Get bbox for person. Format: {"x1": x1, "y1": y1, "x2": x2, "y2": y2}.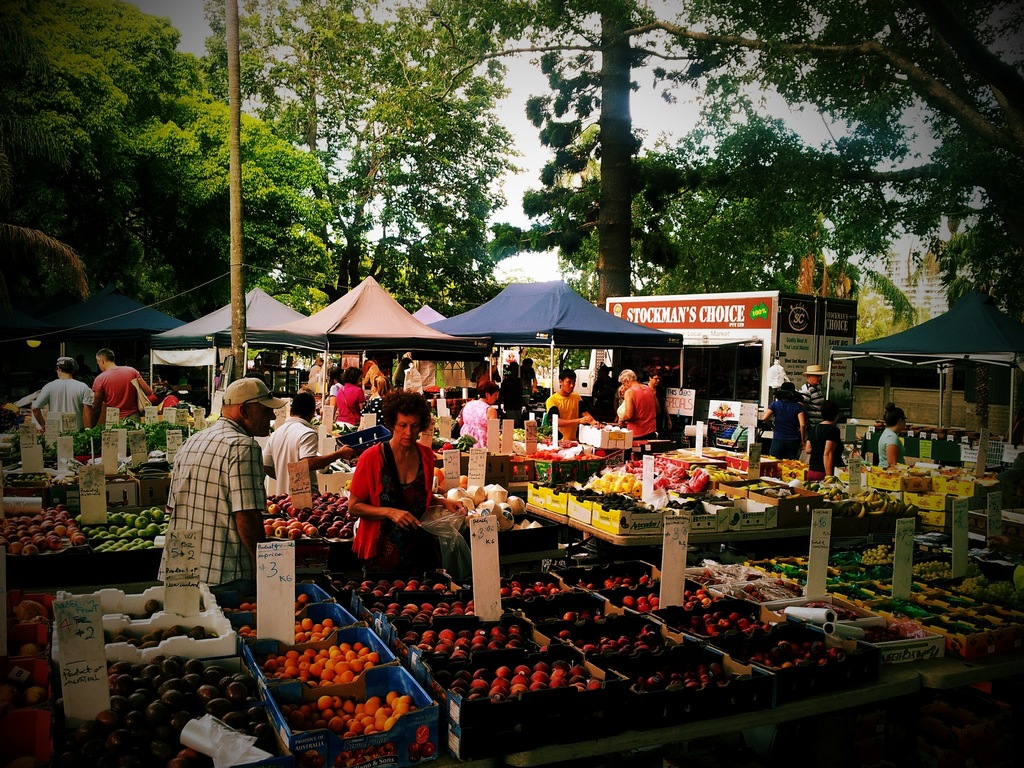
{"x1": 462, "y1": 380, "x2": 494, "y2": 465}.
